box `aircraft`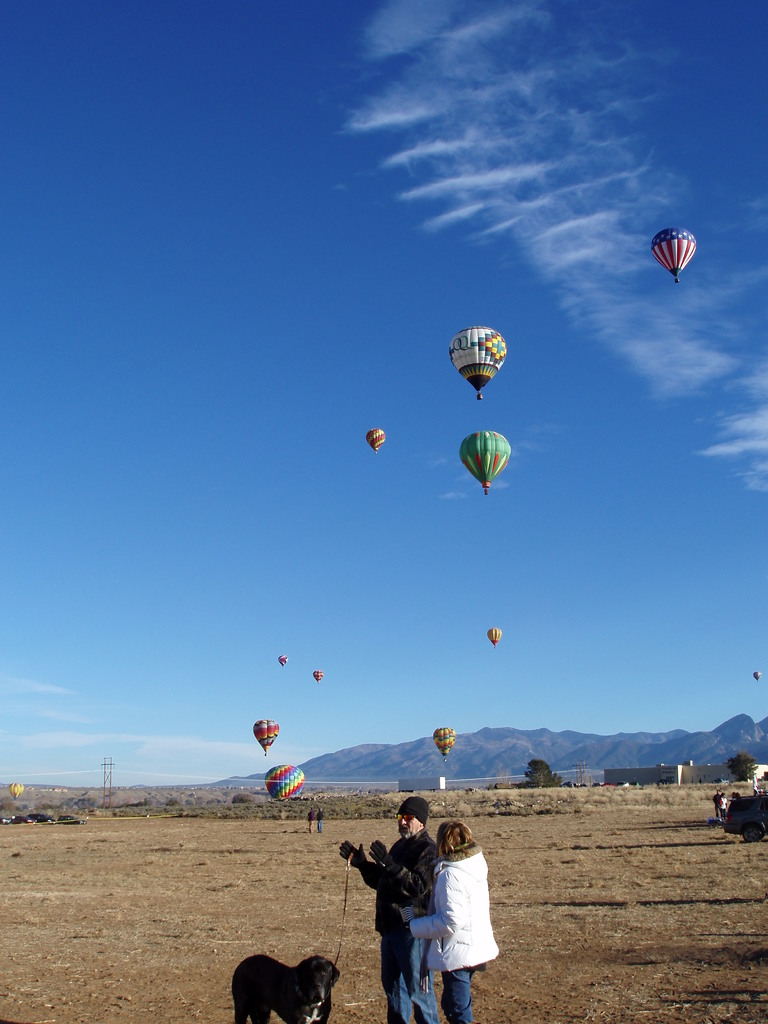
pyautogui.locateOnScreen(433, 726, 455, 765)
